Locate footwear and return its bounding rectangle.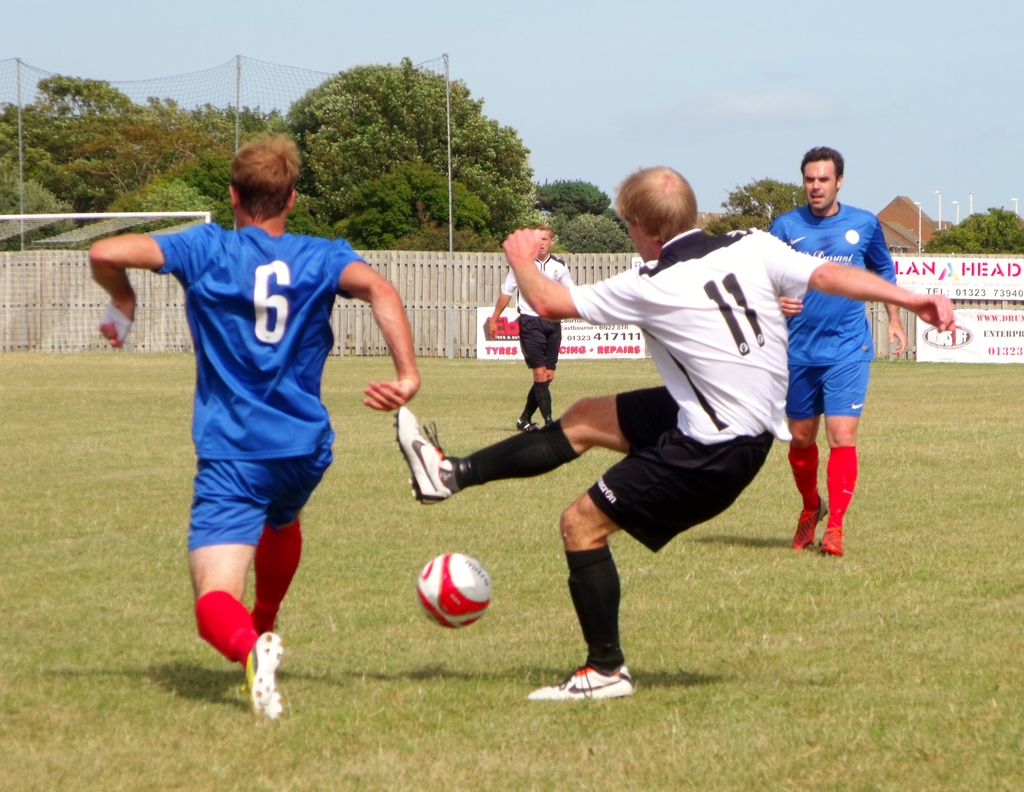
locate(390, 406, 461, 501).
